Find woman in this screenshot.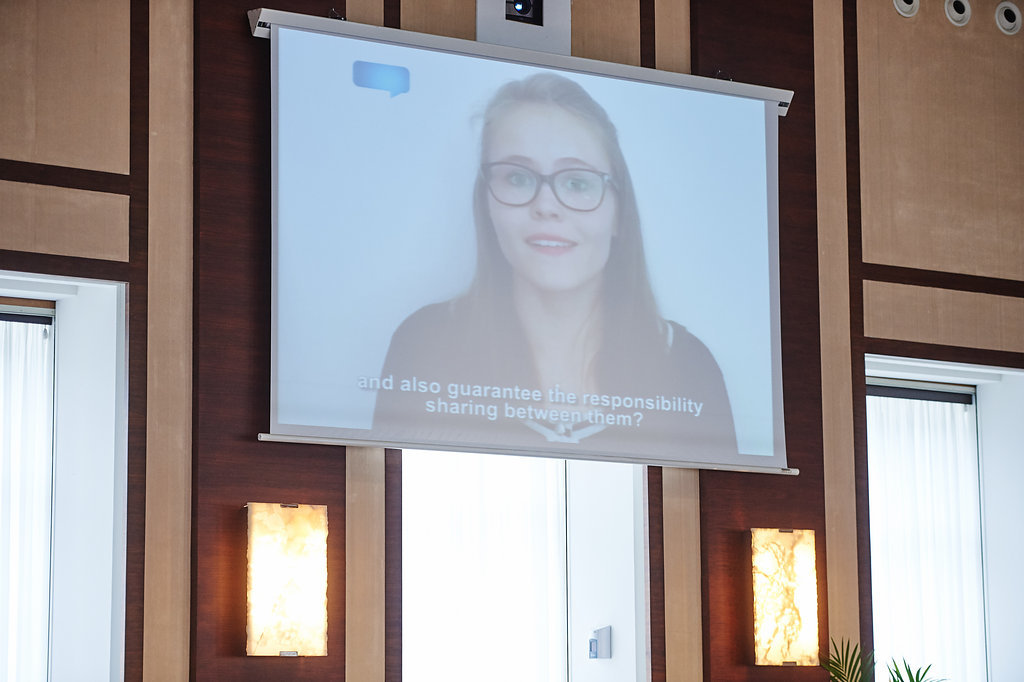
The bounding box for woman is [375, 79, 724, 474].
